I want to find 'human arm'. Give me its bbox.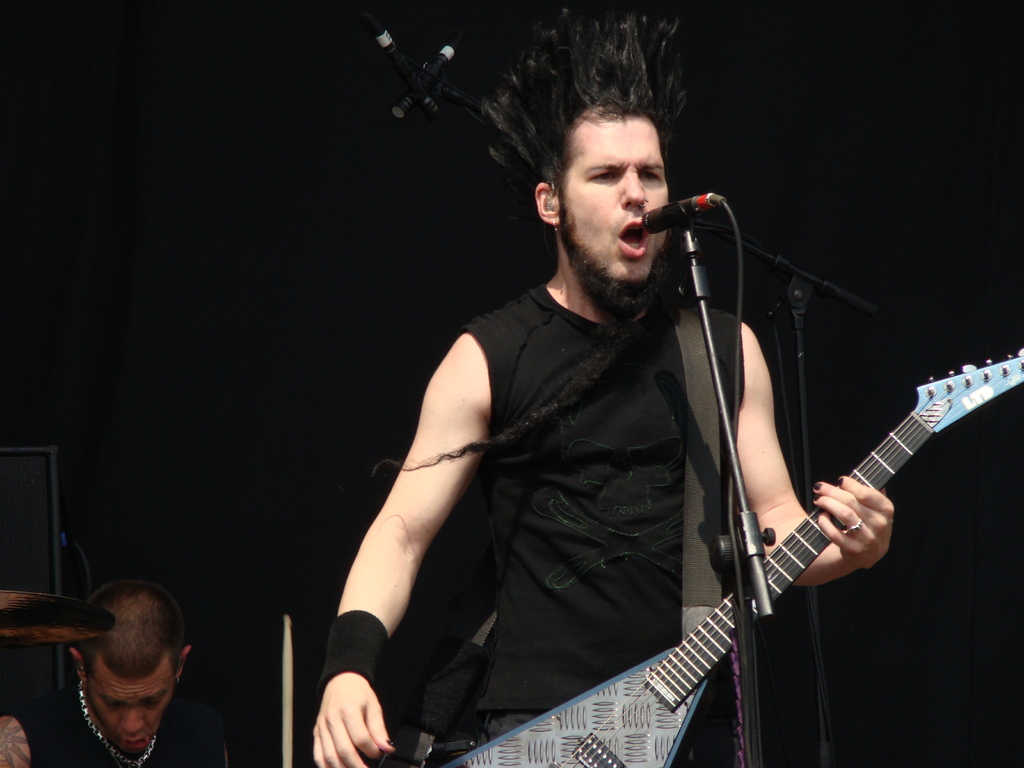
x1=732, y1=312, x2=900, y2=595.
